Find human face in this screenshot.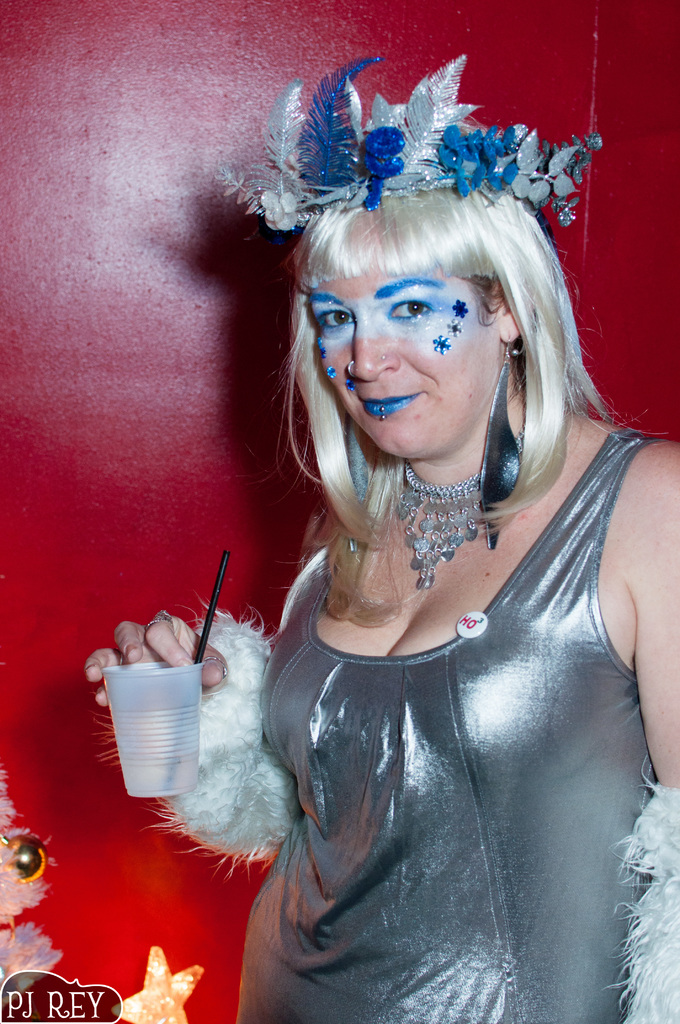
The bounding box for human face is select_region(296, 246, 508, 470).
